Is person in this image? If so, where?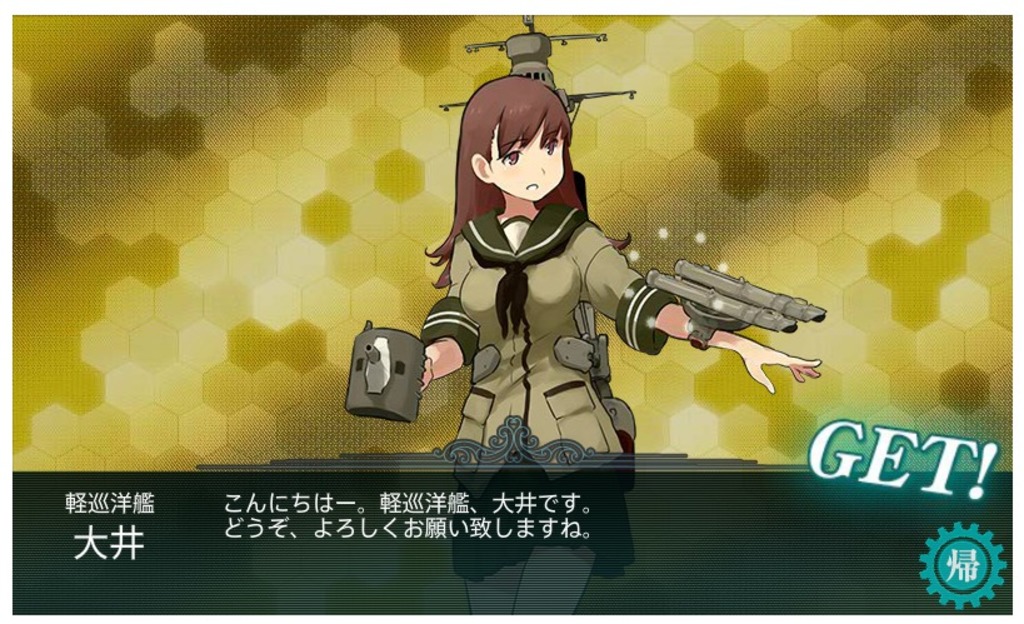
Yes, at pyautogui.locateOnScreen(416, 74, 820, 618).
